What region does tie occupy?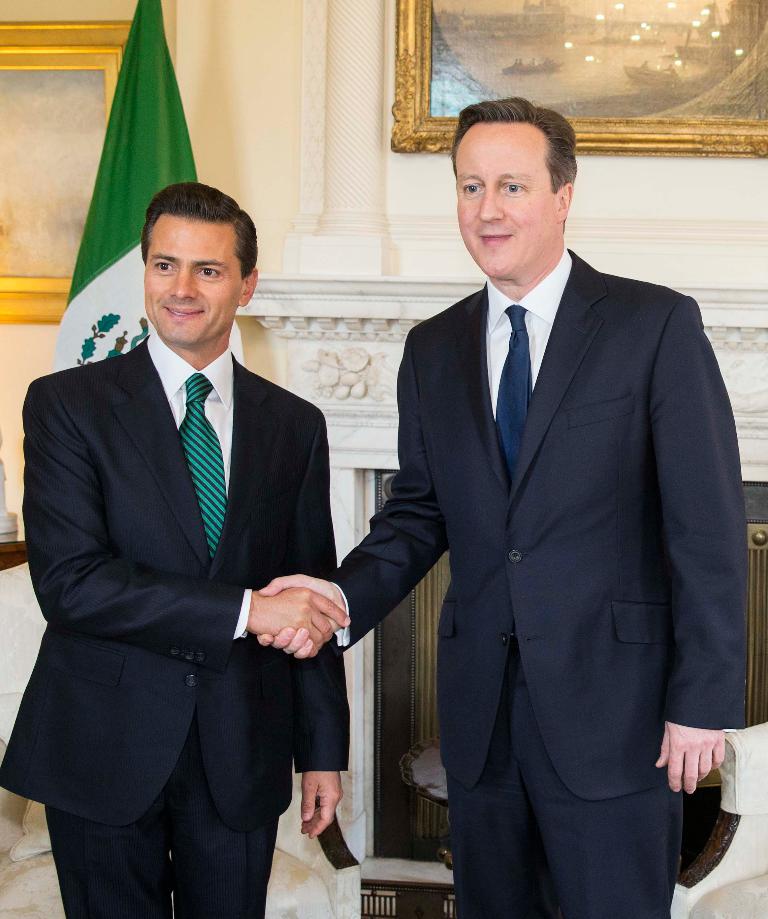
pyautogui.locateOnScreen(179, 374, 231, 570).
